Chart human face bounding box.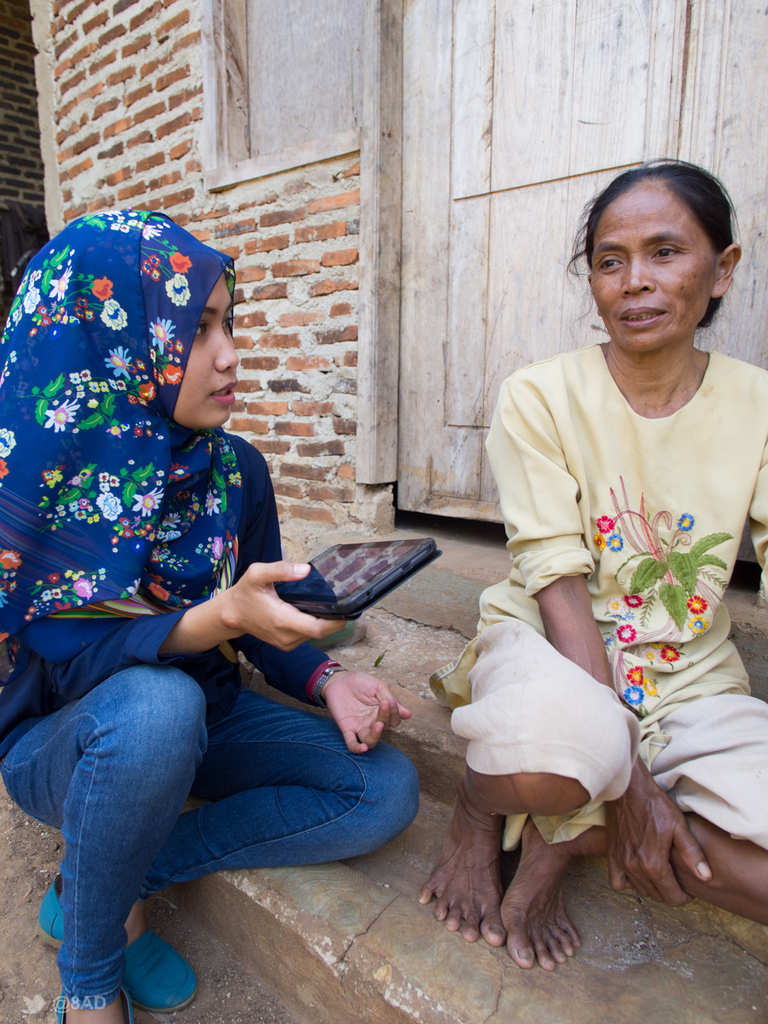
Charted: Rect(166, 273, 234, 424).
